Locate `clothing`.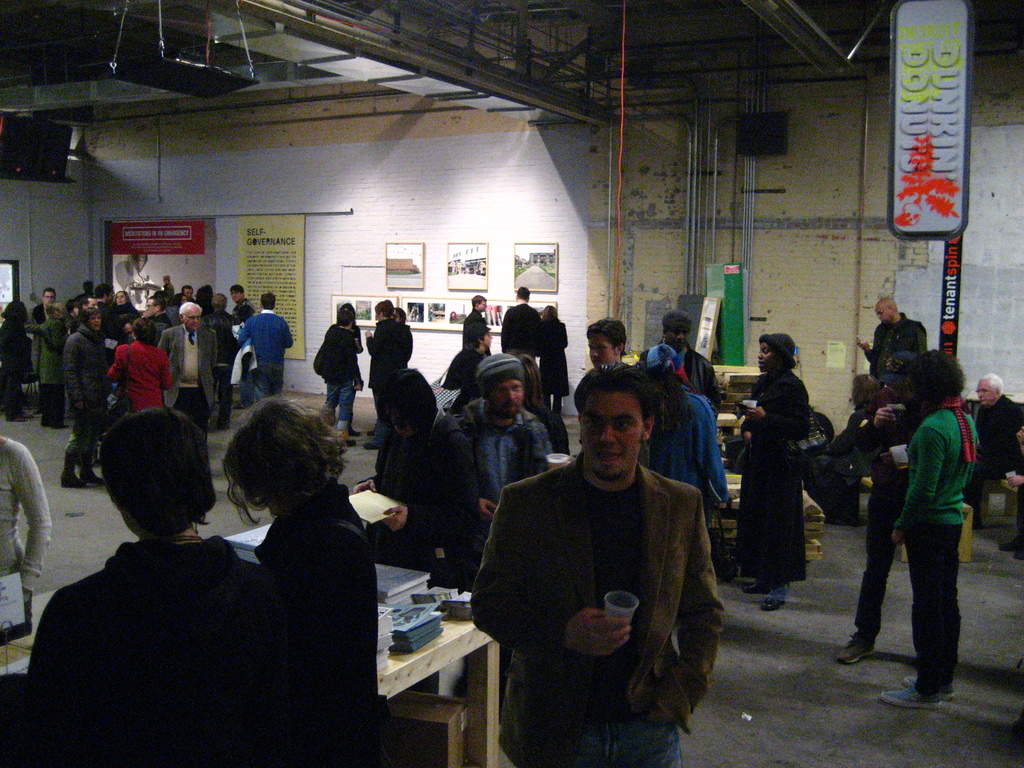
Bounding box: select_region(239, 308, 295, 364).
